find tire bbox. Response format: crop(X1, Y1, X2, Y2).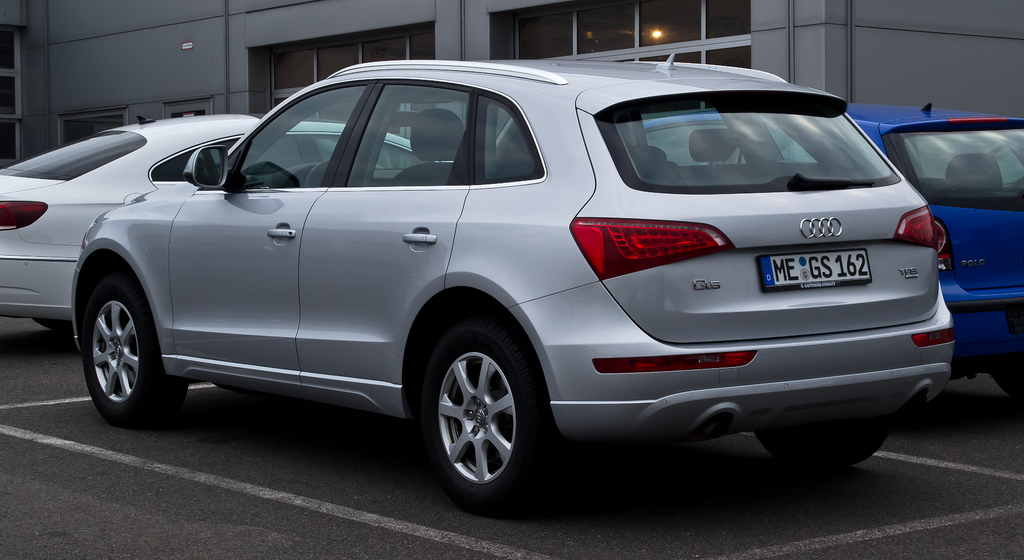
crop(756, 422, 887, 472).
